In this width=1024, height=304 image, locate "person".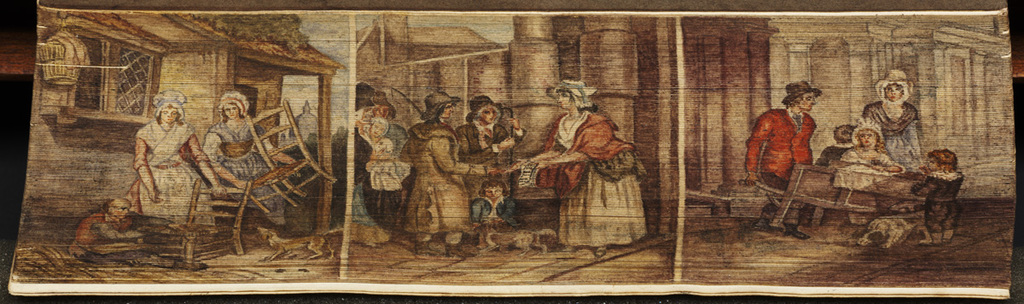
Bounding box: (x1=59, y1=193, x2=148, y2=255).
